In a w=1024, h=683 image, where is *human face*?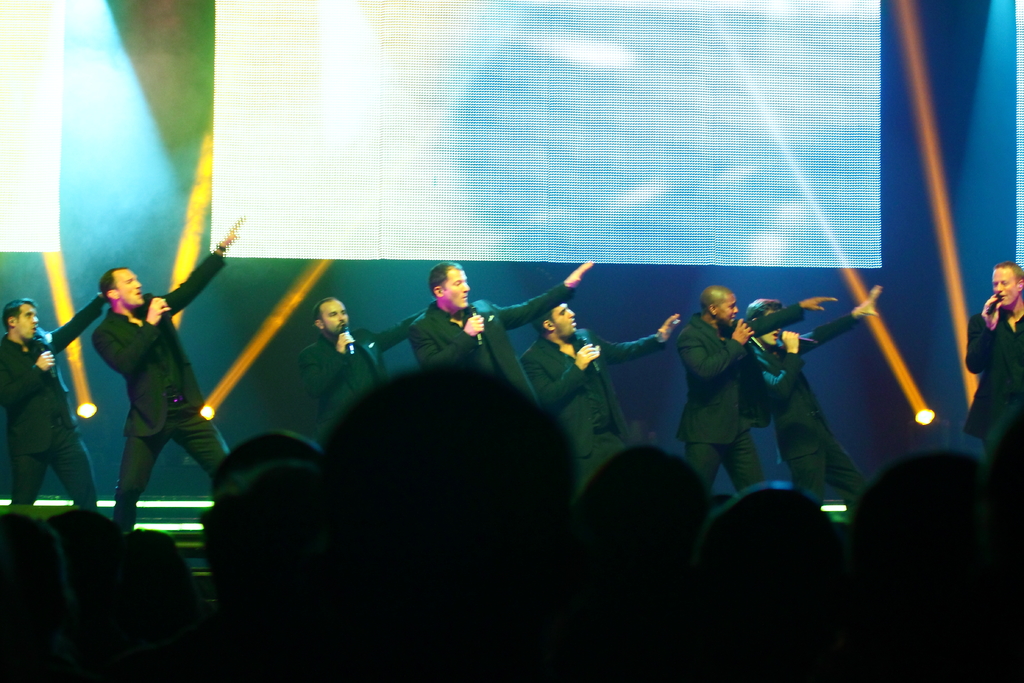
<bbox>759, 313, 780, 343</bbox>.
